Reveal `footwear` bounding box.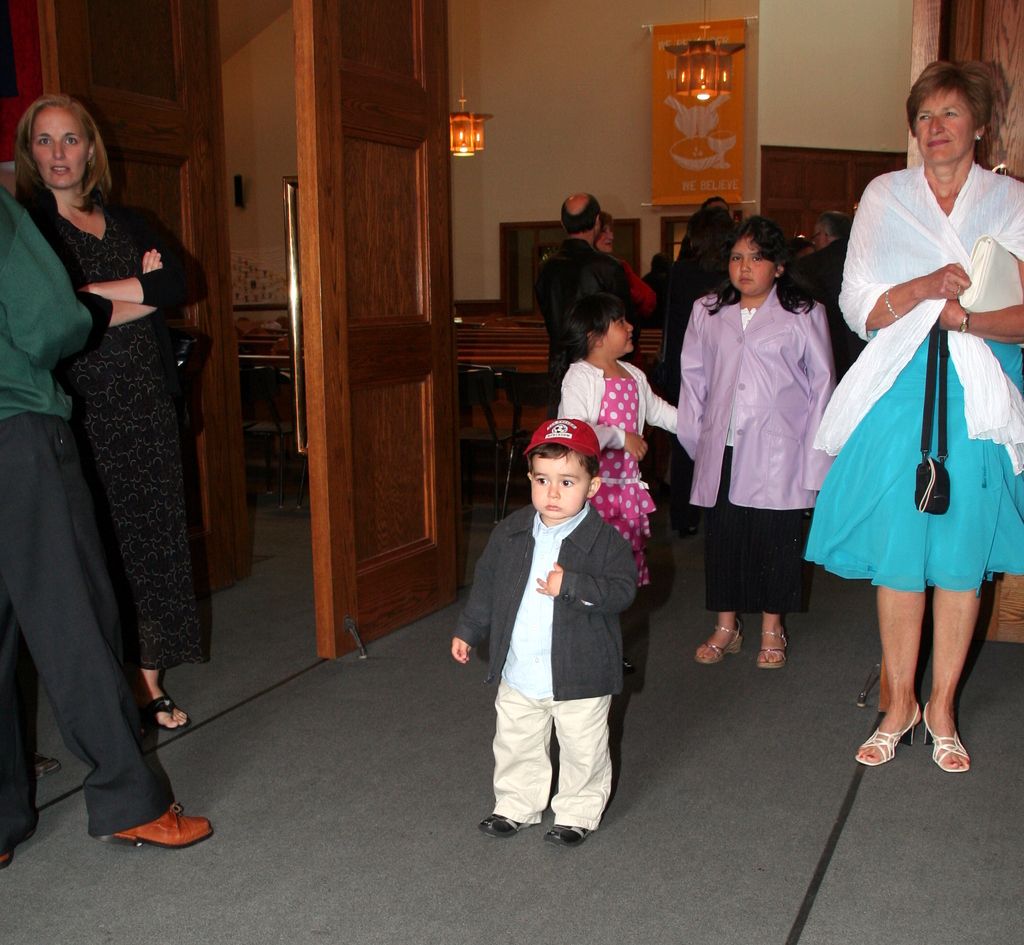
Revealed: <box>474,812,538,833</box>.
